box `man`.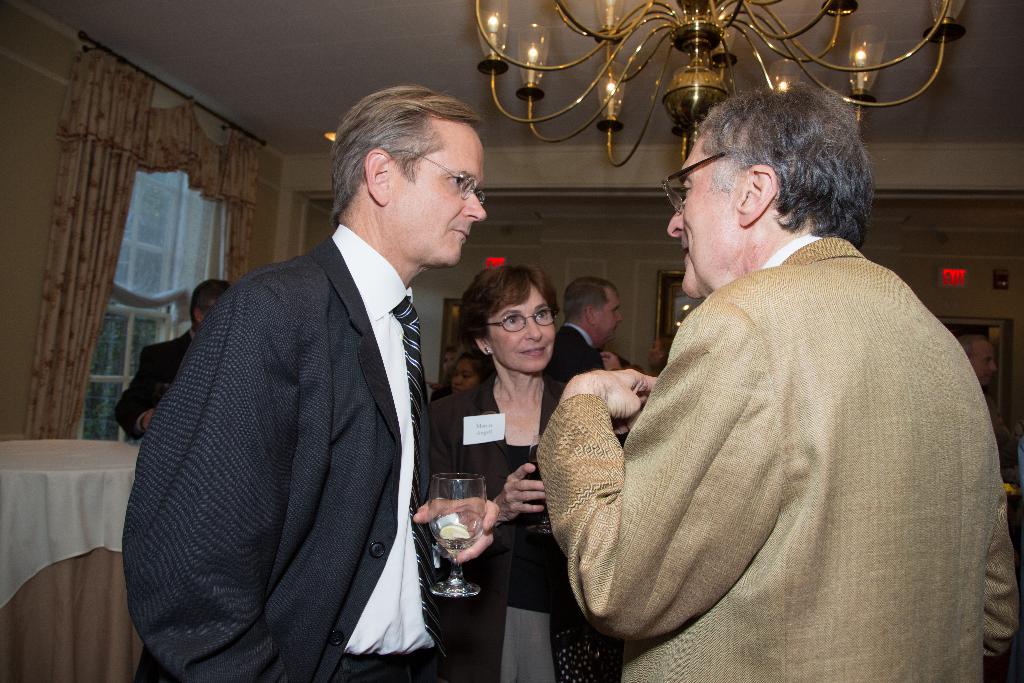
detection(111, 274, 240, 445).
